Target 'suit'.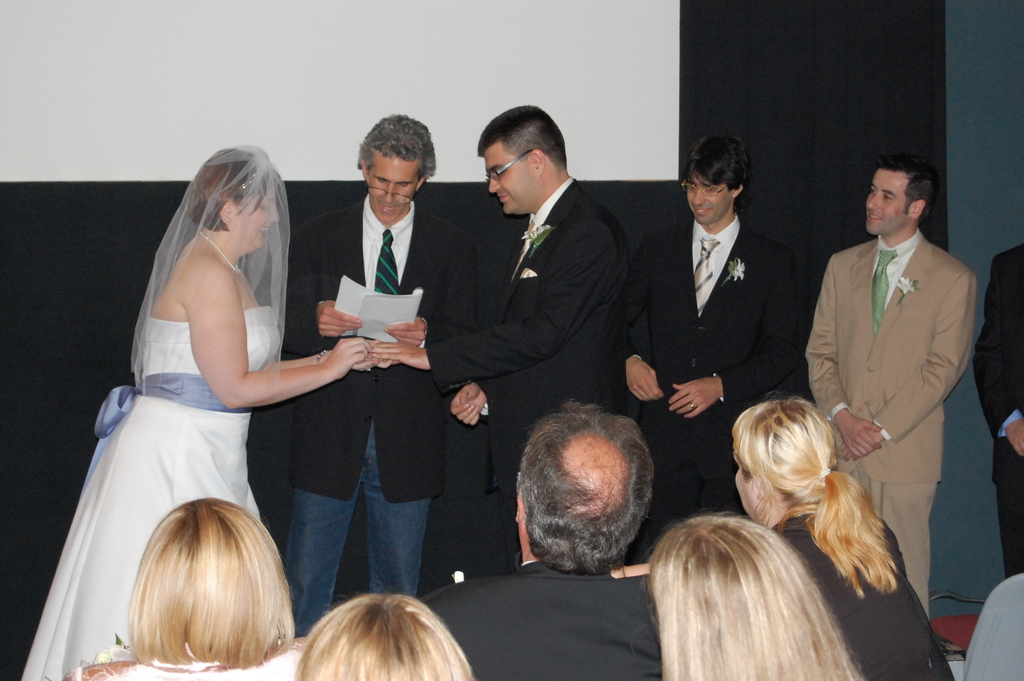
Target region: 623, 210, 806, 568.
